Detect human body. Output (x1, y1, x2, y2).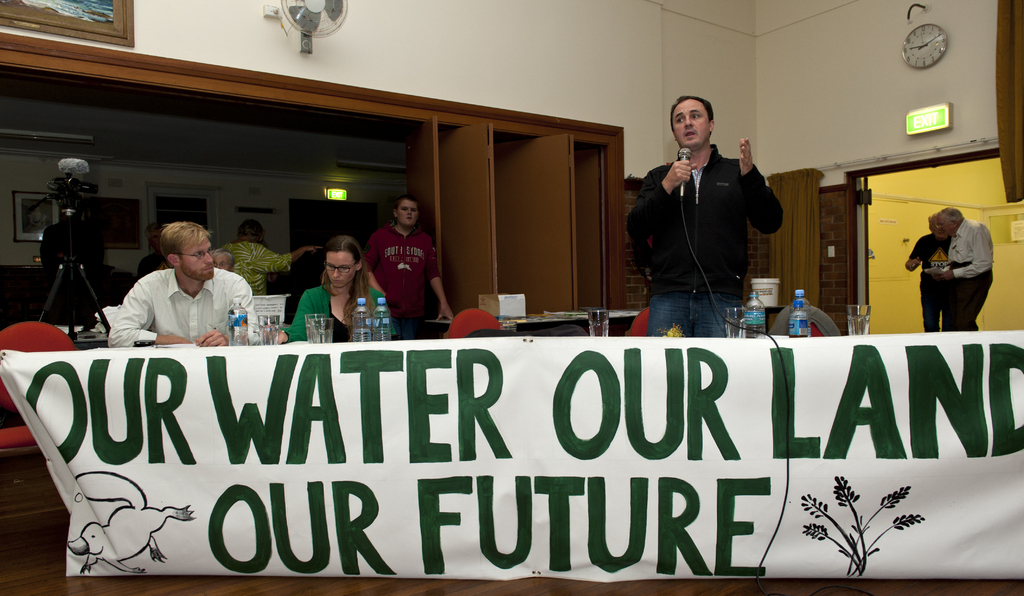
(636, 90, 778, 341).
